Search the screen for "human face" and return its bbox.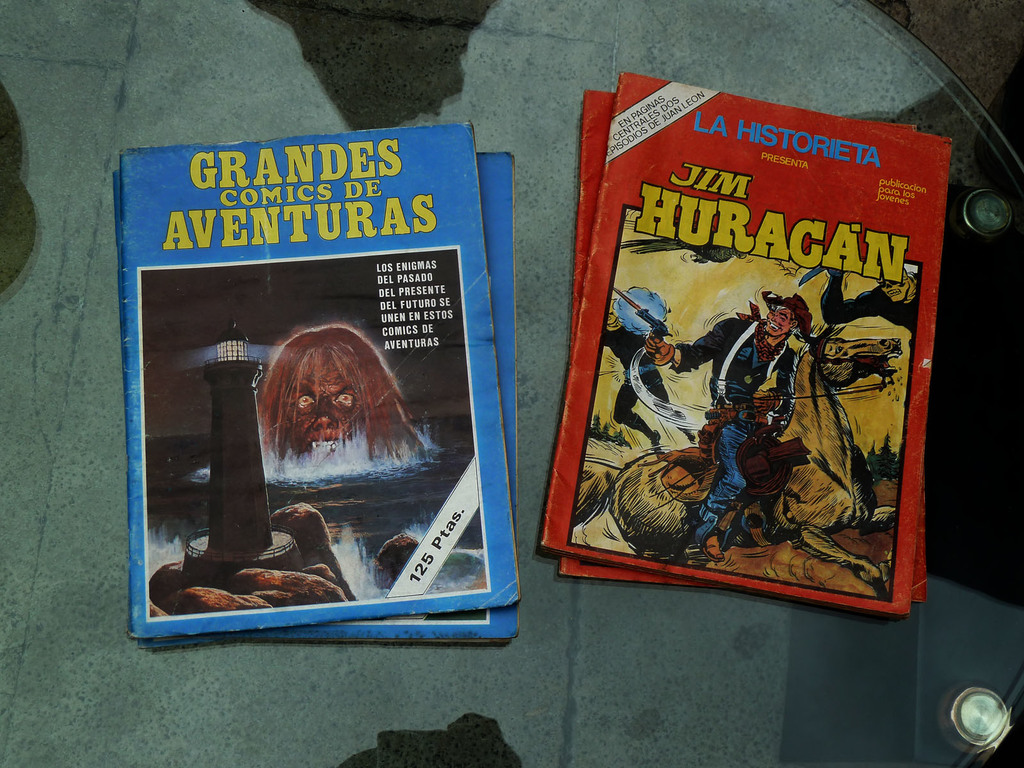
Found: locate(768, 308, 794, 335).
